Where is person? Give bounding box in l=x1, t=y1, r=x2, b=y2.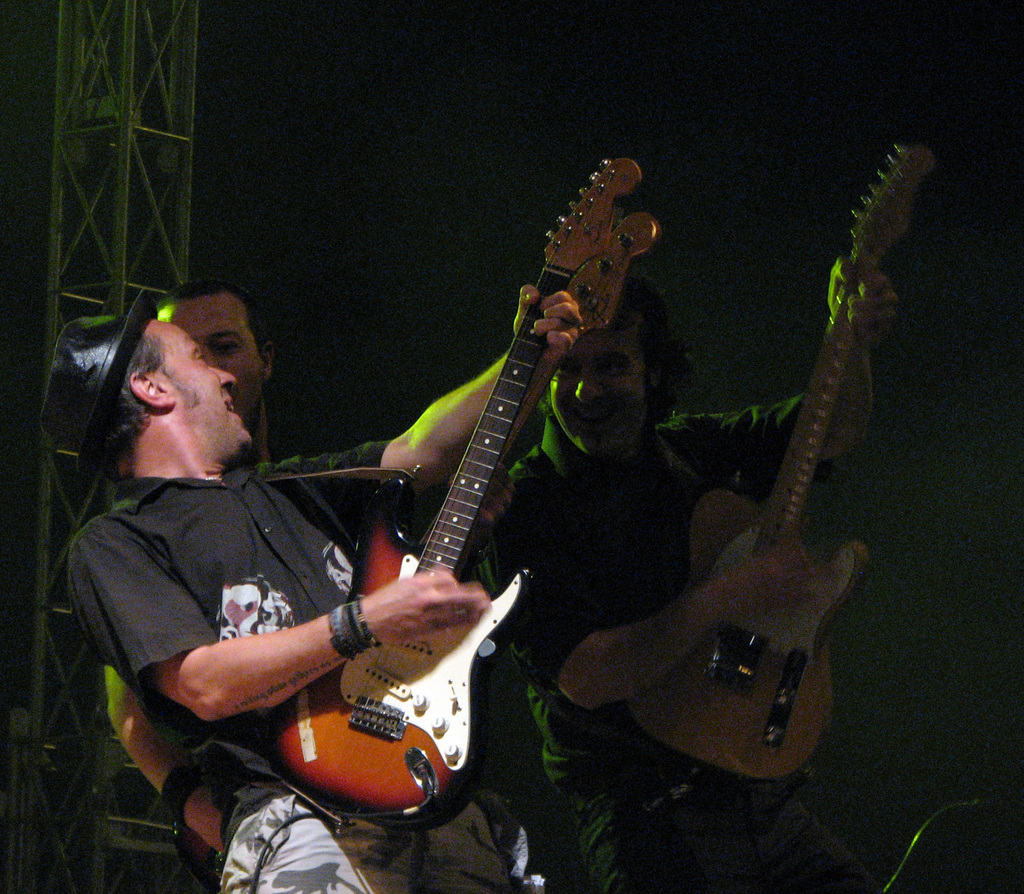
l=93, t=281, r=585, b=893.
